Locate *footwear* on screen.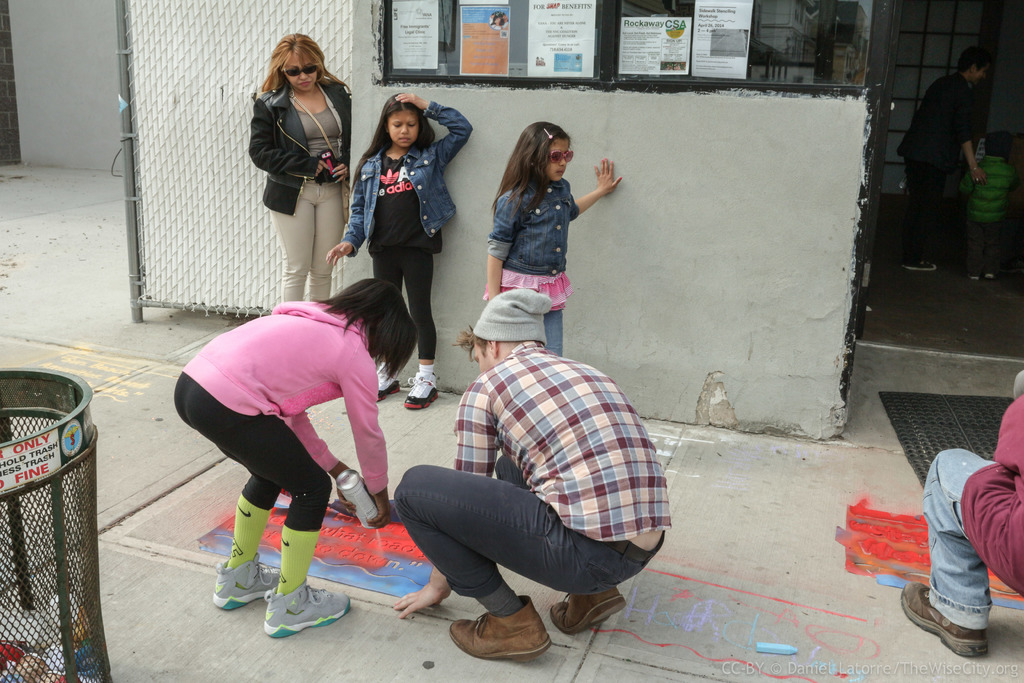
On screen at (x1=211, y1=554, x2=276, y2=609).
